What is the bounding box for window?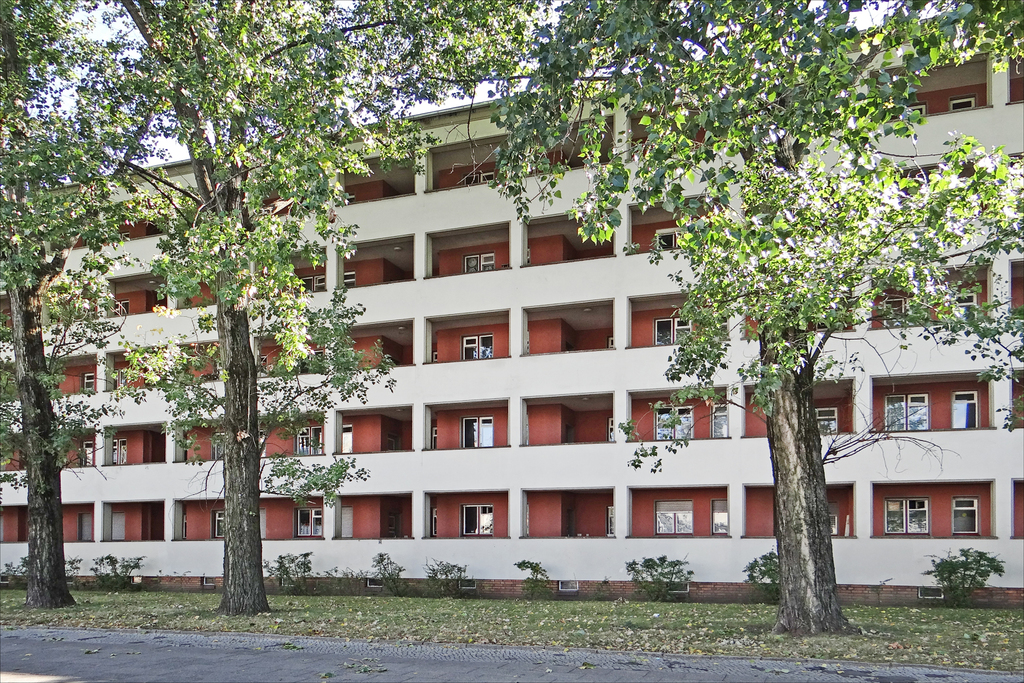
{"left": 311, "top": 430, "right": 319, "bottom": 452}.
